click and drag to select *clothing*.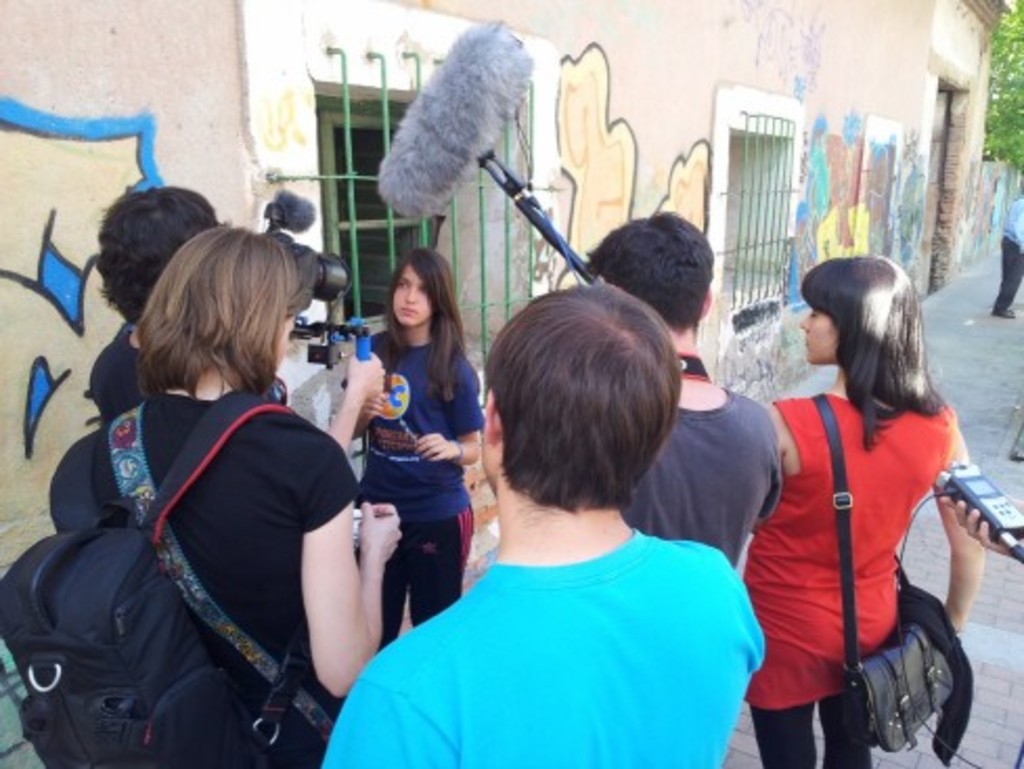
Selection: Rect(48, 394, 371, 767).
